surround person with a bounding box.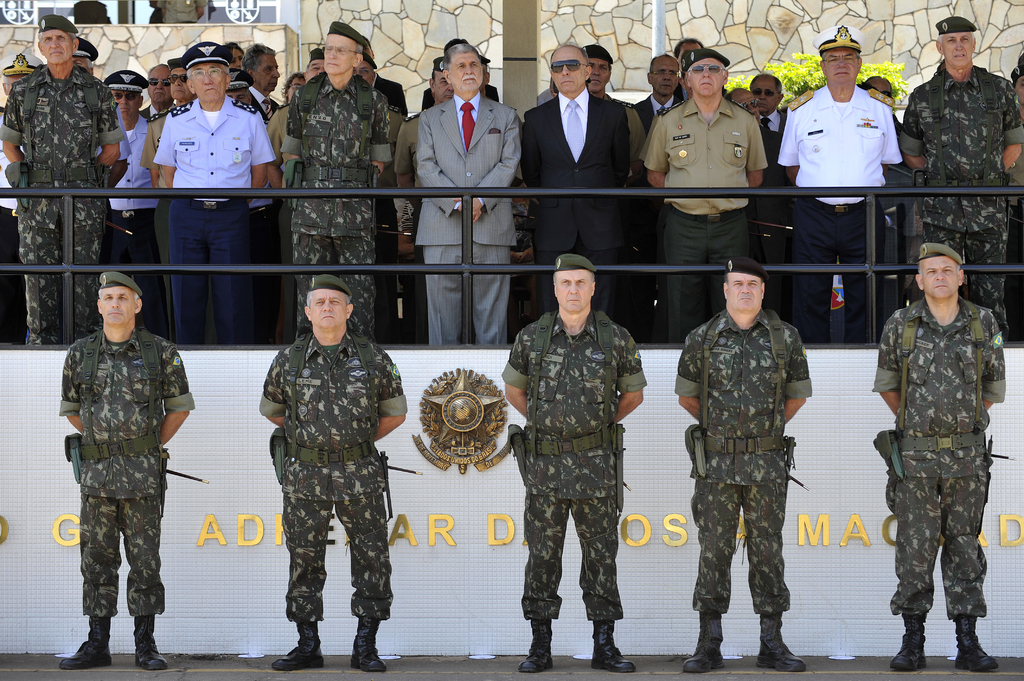
crop(148, 39, 279, 346).
